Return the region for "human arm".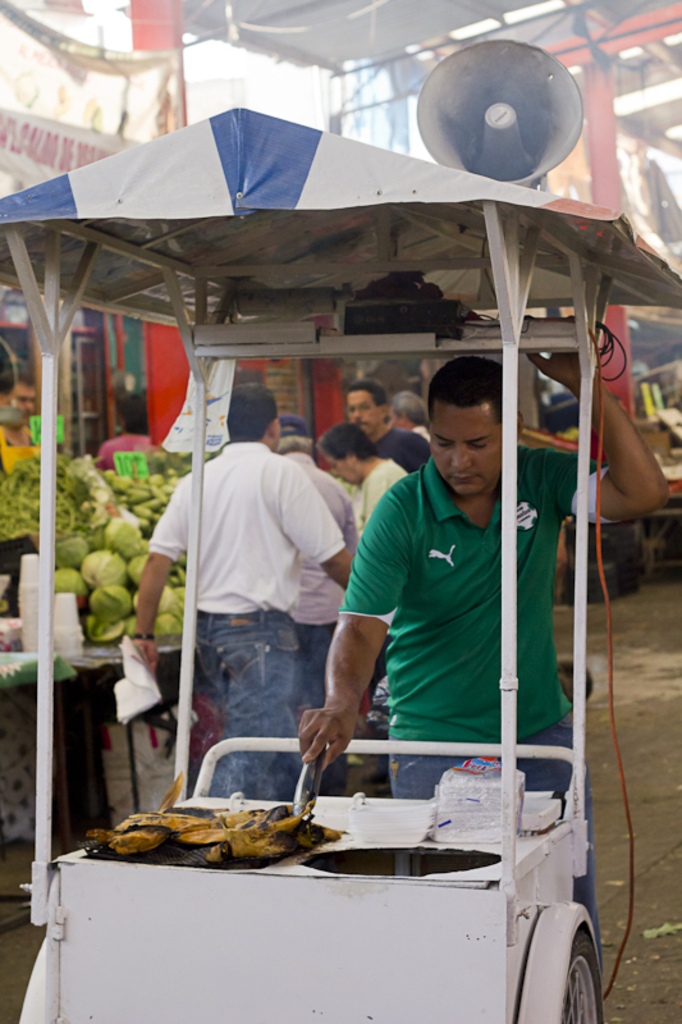
pyautogui.locateOnScreen(294, 454, 370, 602).
